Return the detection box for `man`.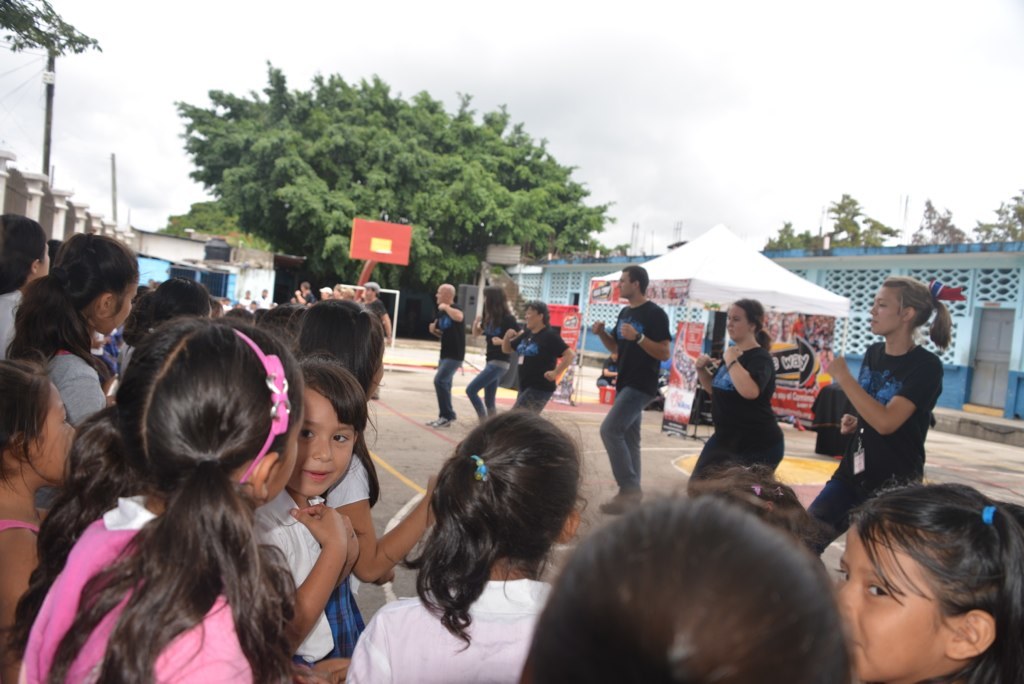
region(423, 280, 469, 427).
